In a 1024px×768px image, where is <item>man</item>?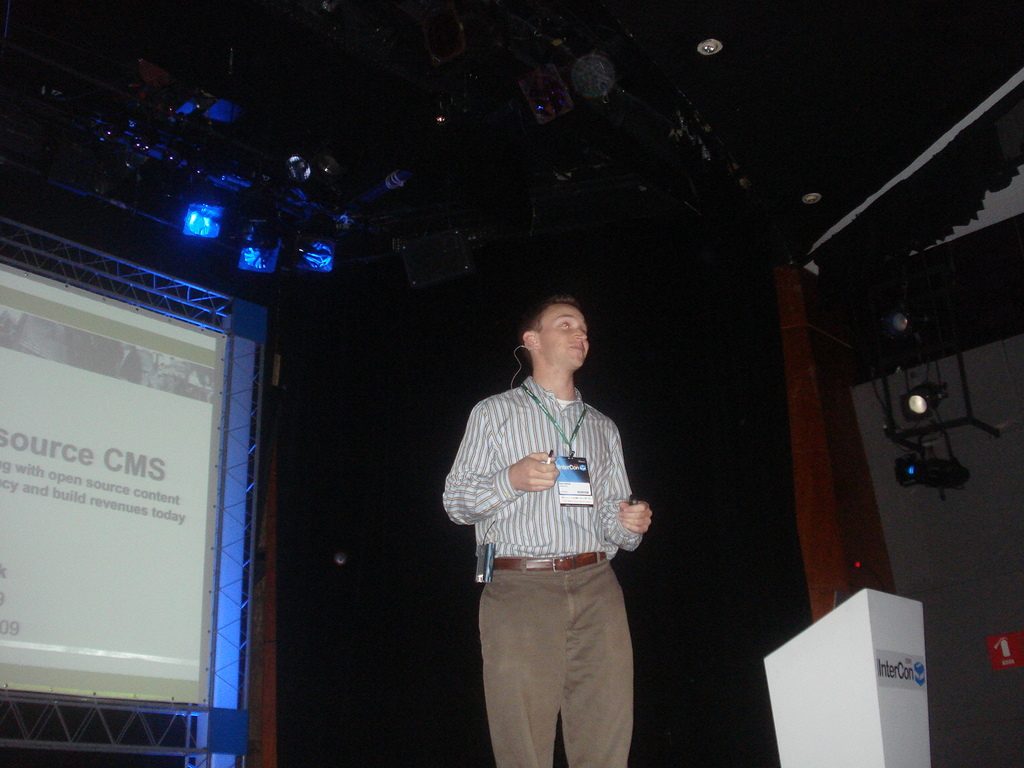
l=444, t=275, r=658, b=755.
